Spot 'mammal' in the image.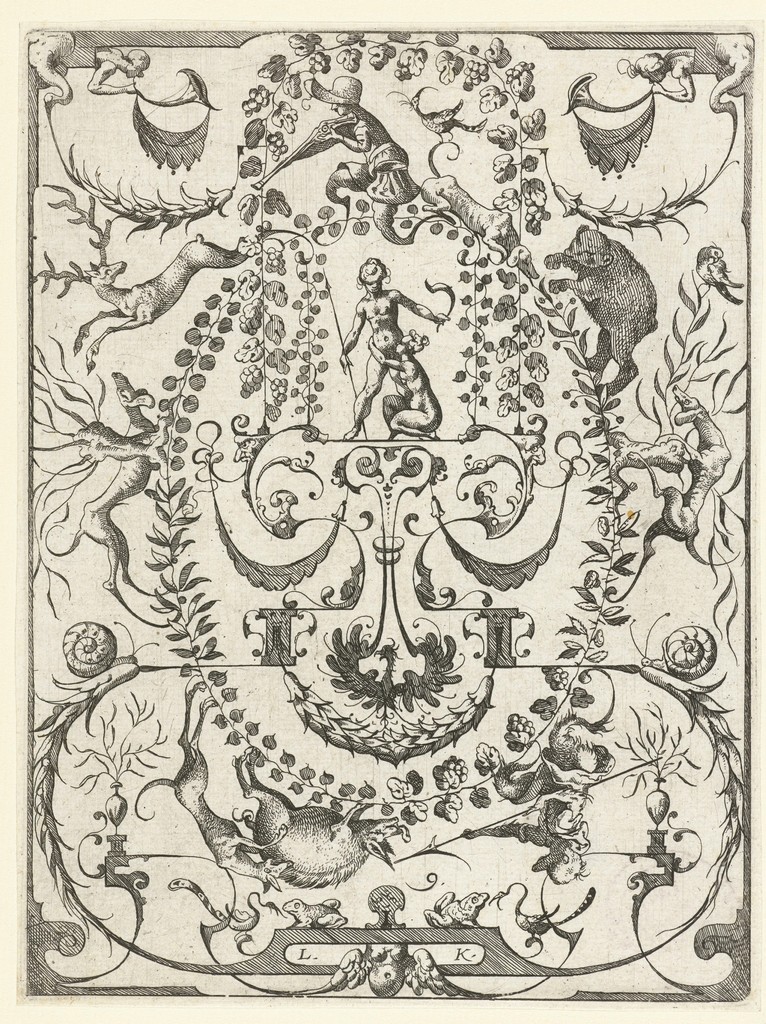
'mammal' found at {"x1": 129, "y1": 672, "x2": 291, "y2": 889}.
